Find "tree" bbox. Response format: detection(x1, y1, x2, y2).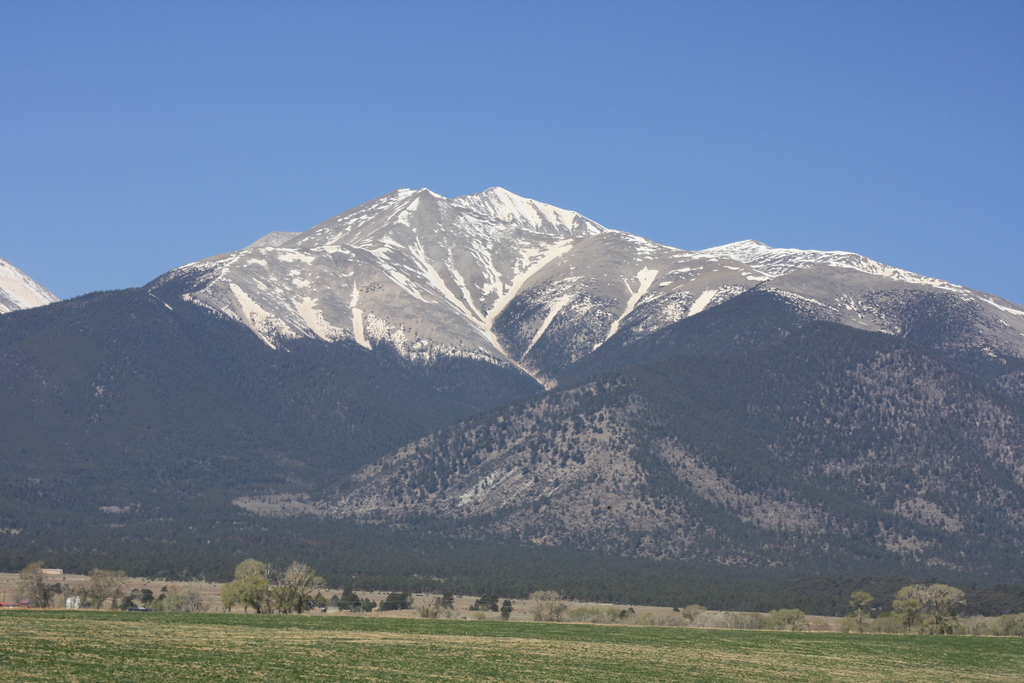
detection(684, 604, 708, 623).
